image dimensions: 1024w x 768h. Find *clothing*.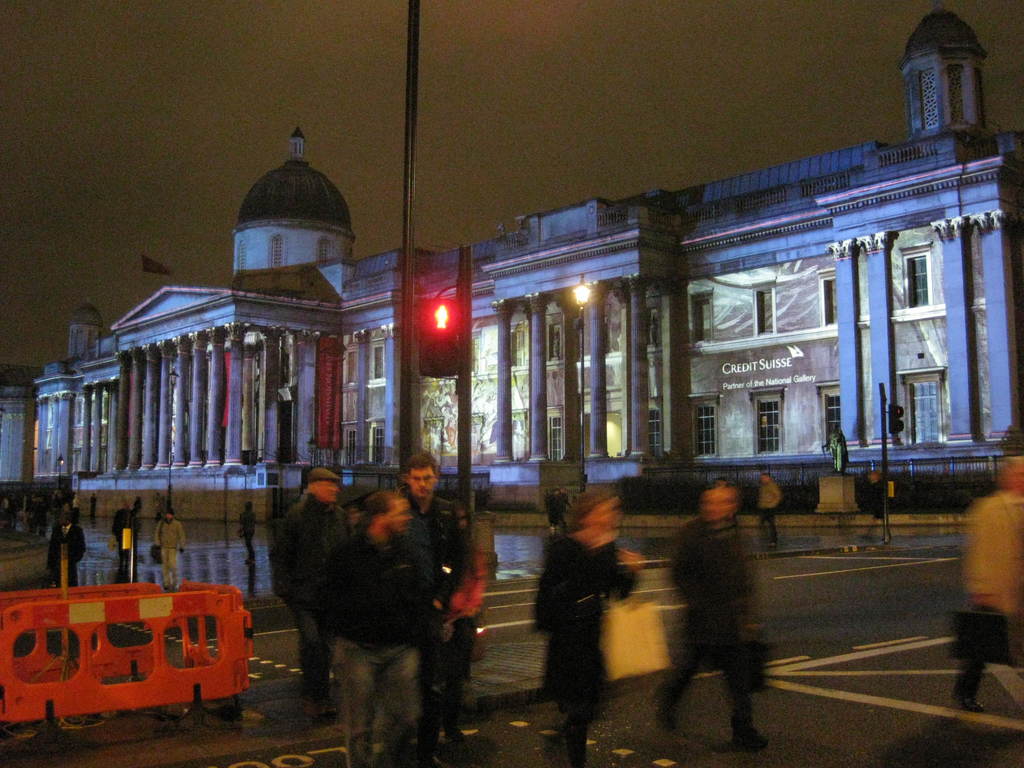
locate(528, 527, 637, 715).
